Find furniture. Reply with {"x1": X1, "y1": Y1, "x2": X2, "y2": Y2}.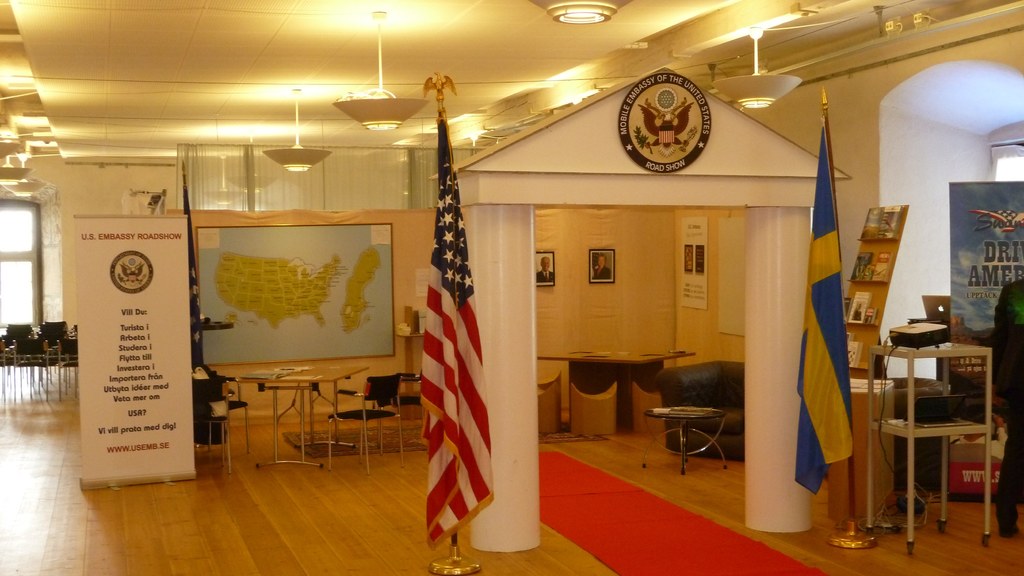
{"x1": 196, "y1": 381, "x2": 230, "y2": 472}.
